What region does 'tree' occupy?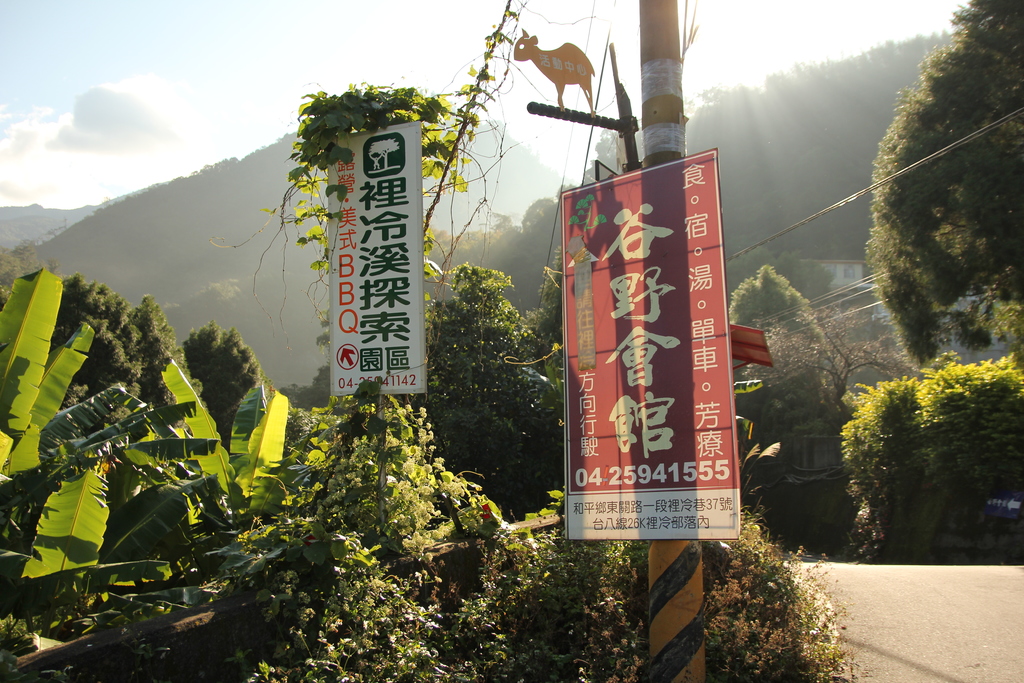
bbox=[722, 263, 837, 447].
